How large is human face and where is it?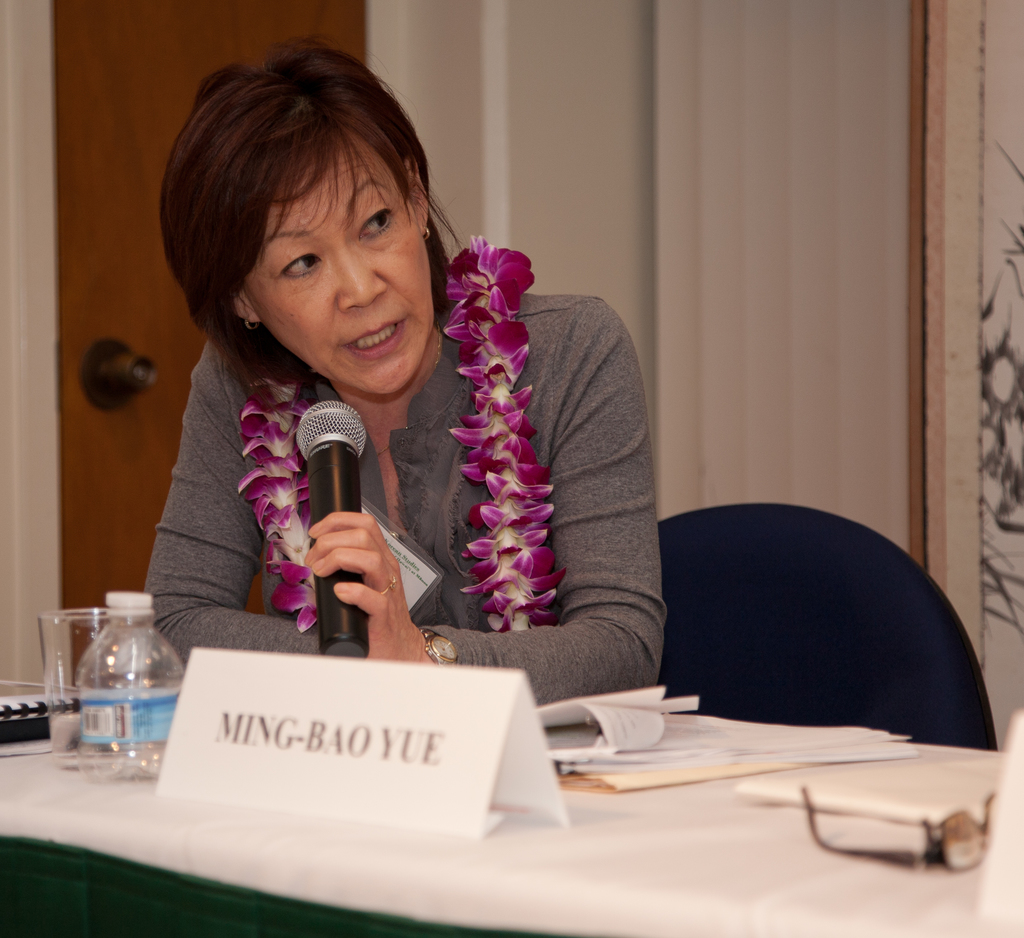
Bounding box: [239,134,431,407].
